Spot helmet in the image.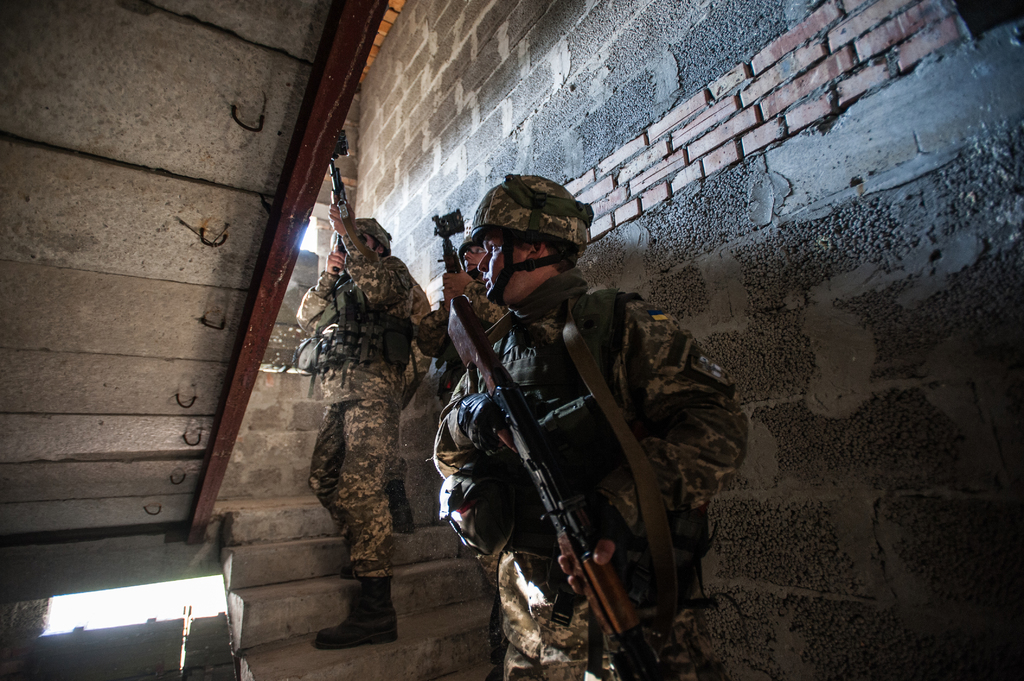
helmet found at pyautogui.locateOnScreen(454, 179, 599, 323).
